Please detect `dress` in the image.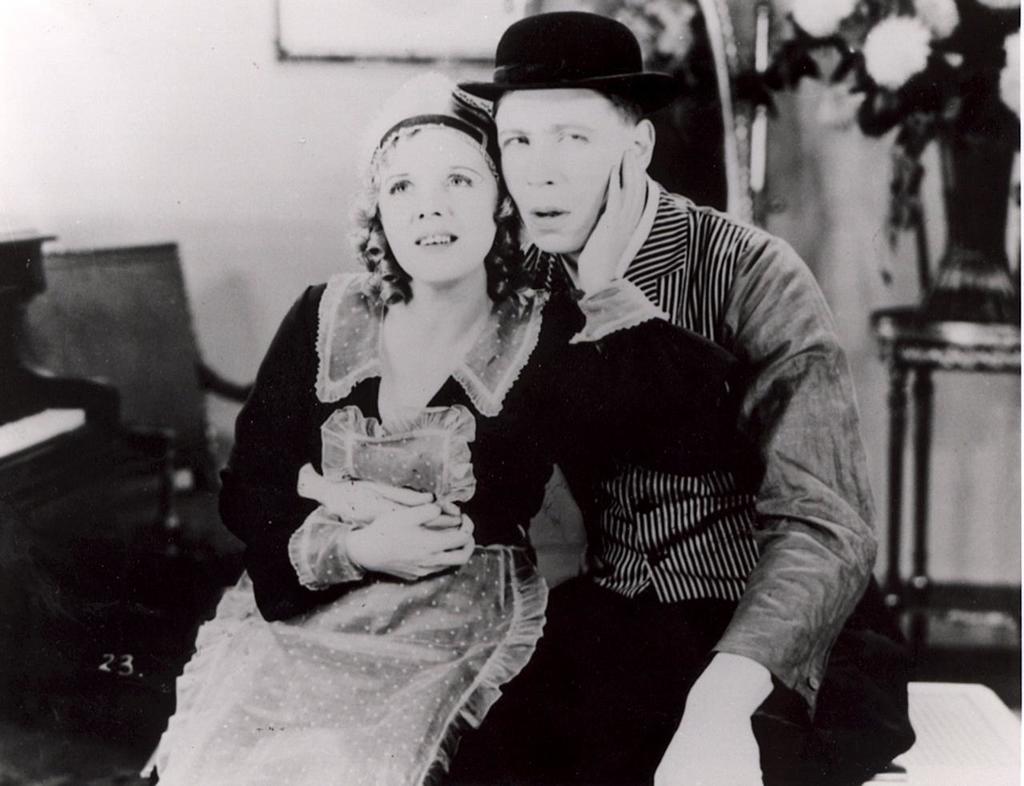
[left=194, top=241, right=561, bottom=712].
